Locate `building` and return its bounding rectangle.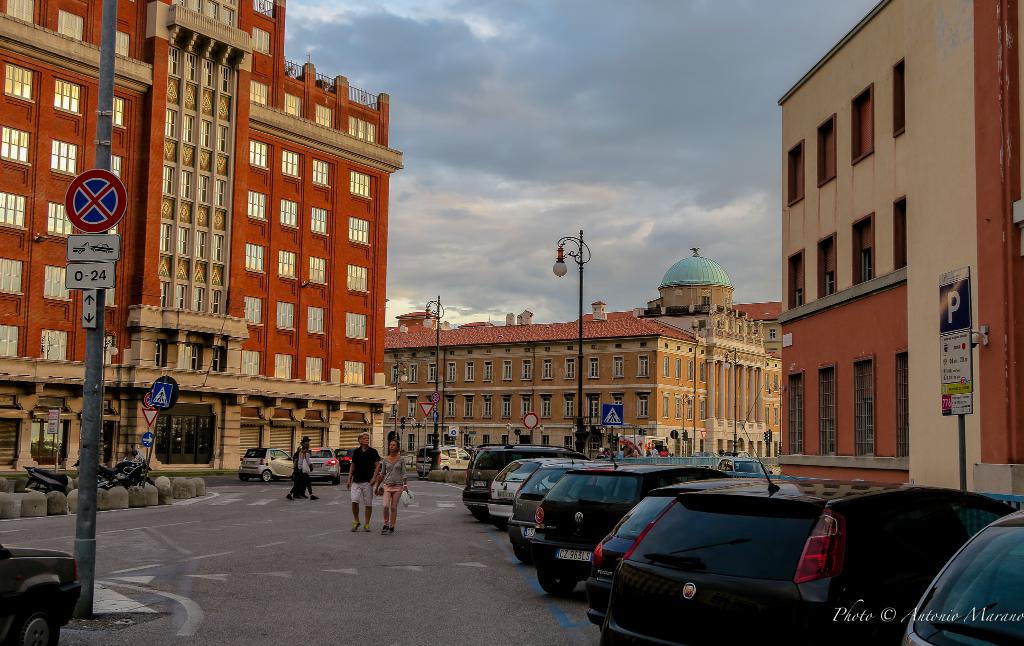
rect(389, 301, 716, 463).
